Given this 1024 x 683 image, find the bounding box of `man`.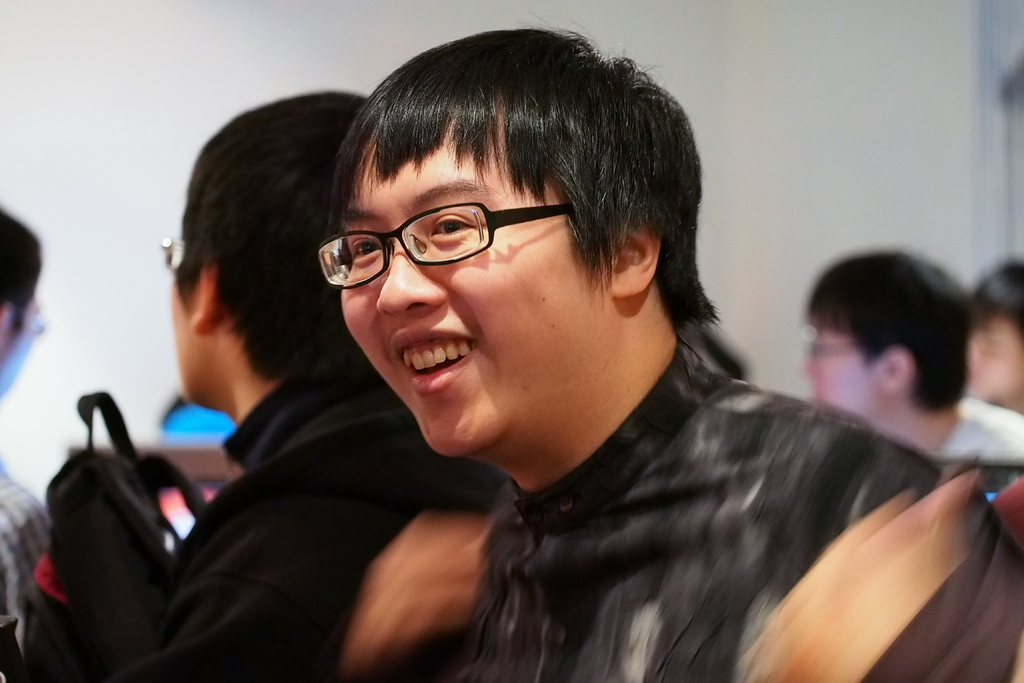
[x1=0, y1=208, x2=56, y2=620].
